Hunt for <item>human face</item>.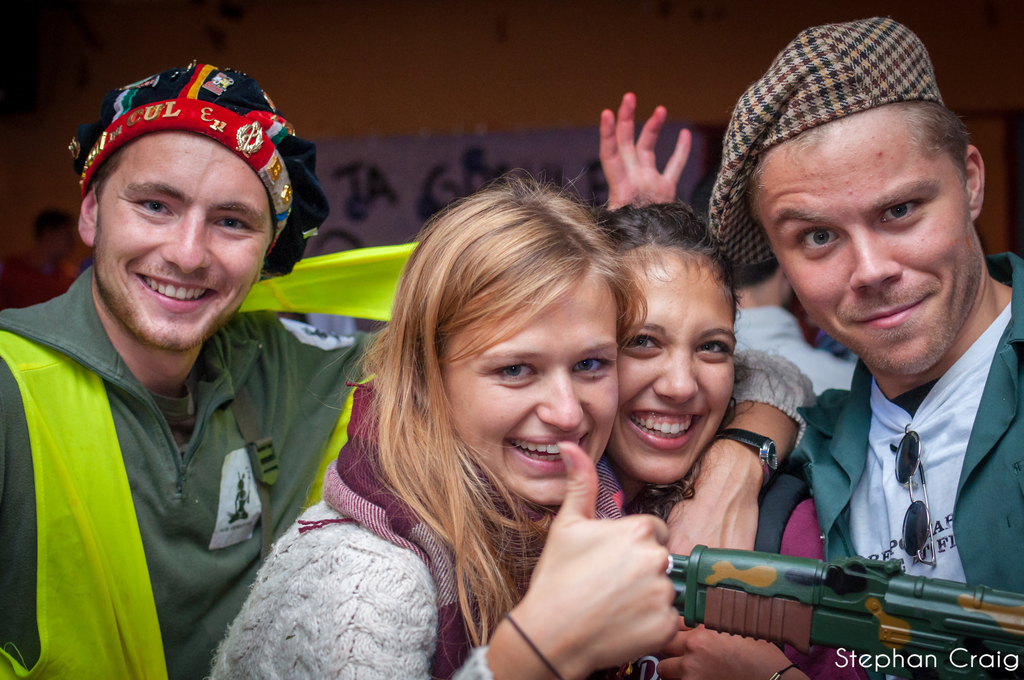
Hunted down at [755, 113, 968, 378].
